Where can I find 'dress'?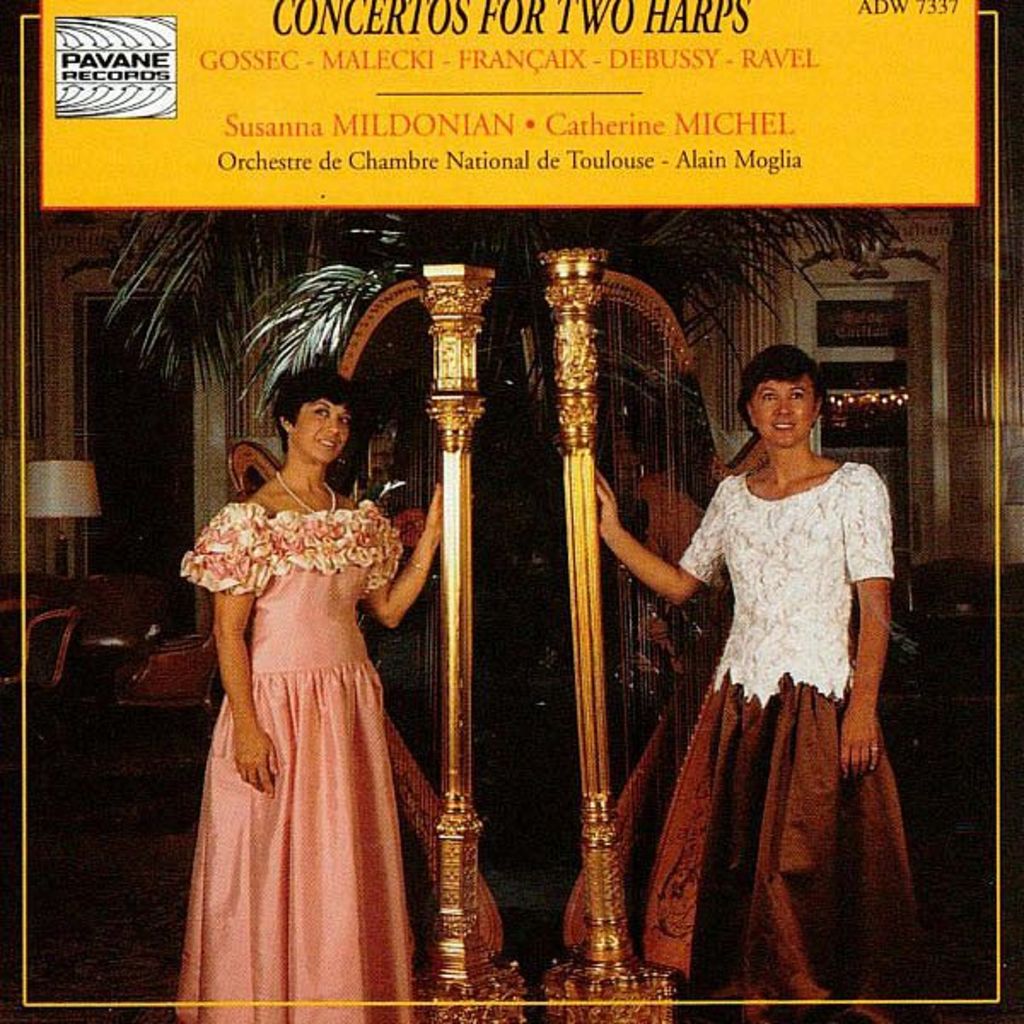
You can find it at select_region(184, 456, 440, 983).
